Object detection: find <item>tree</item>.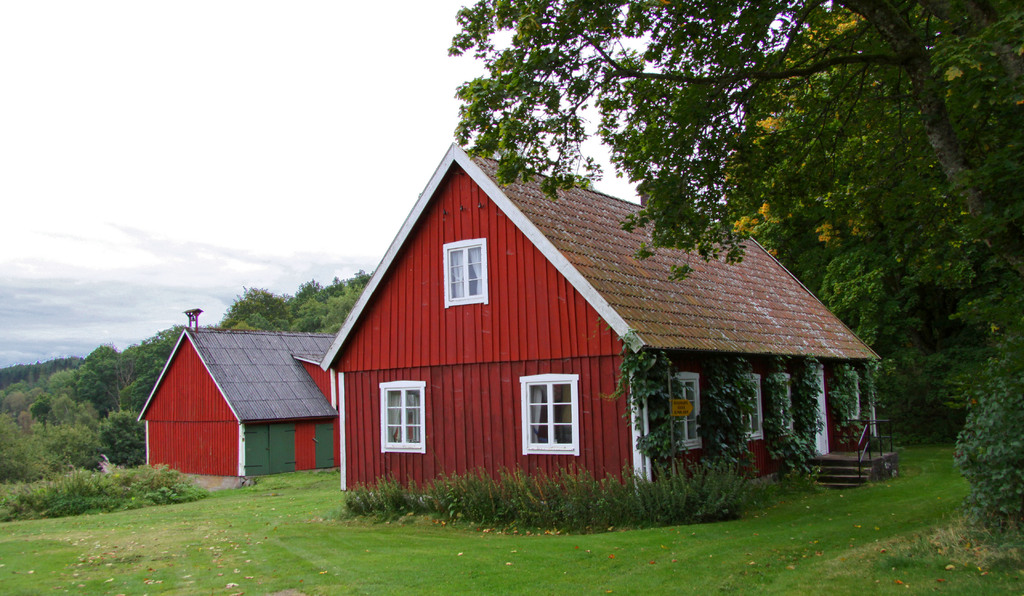
x1=30, y1=396, x2=52, y2=434.
